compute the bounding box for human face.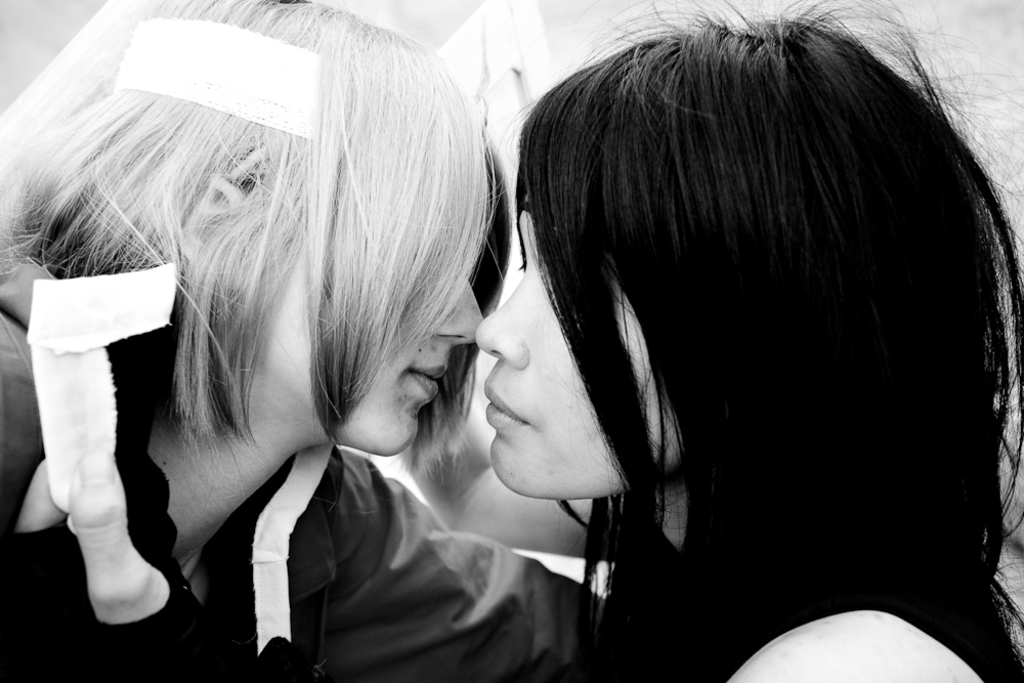
Rect(260, 259, 490, 460).
